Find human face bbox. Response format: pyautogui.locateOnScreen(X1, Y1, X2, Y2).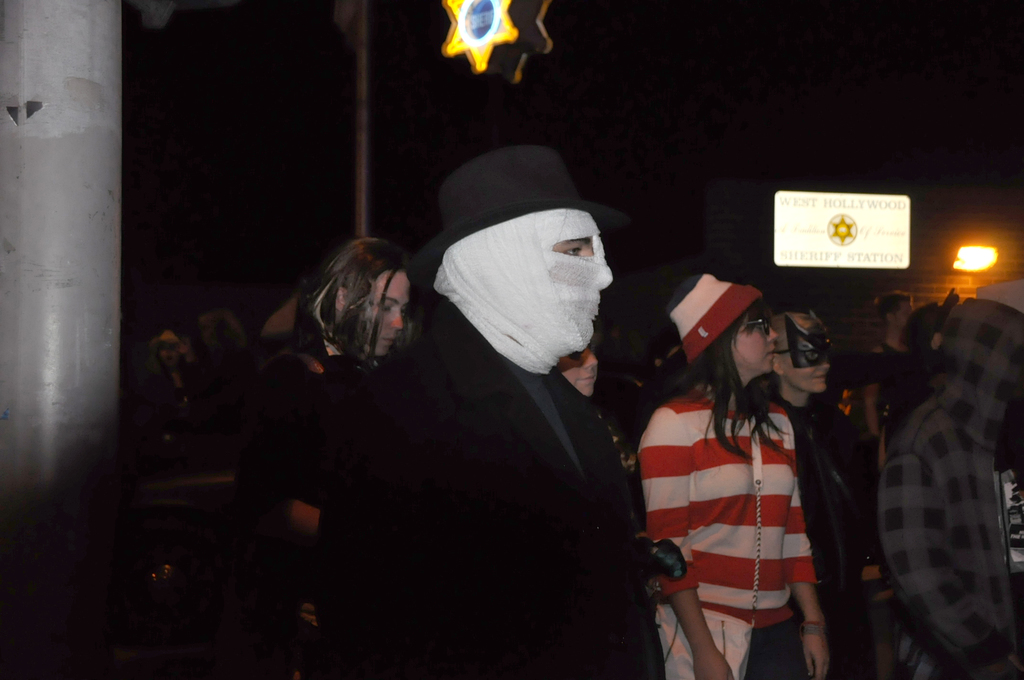
pyautogui.locateOnScreen(732, 312, 780, 375).
